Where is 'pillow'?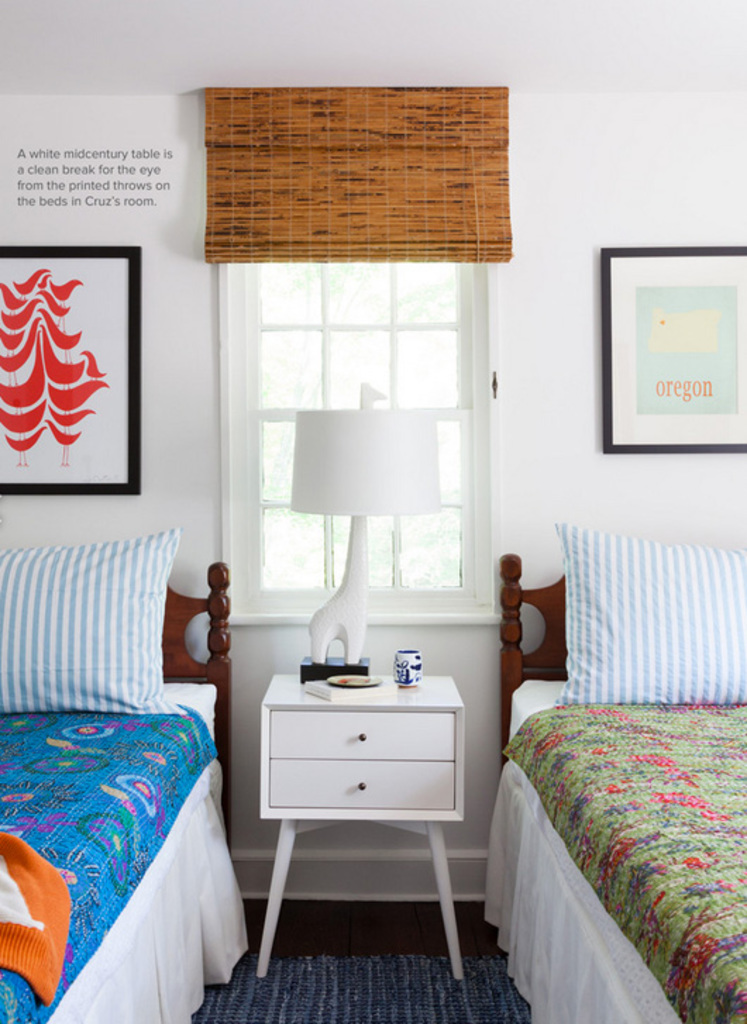
{"left": 534, "top": 511, "right": 739, "bottom": 735}.
